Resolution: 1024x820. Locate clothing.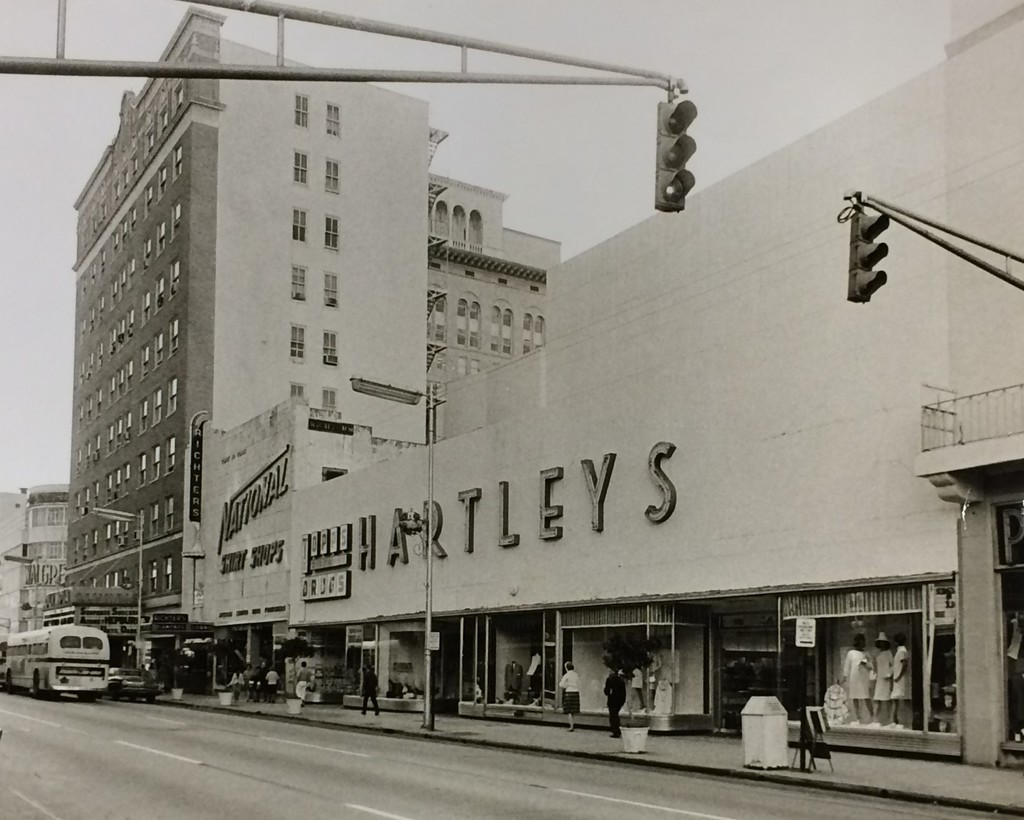
{"left": 504, "top": 661, "right": 522, "bottom": 694}.
